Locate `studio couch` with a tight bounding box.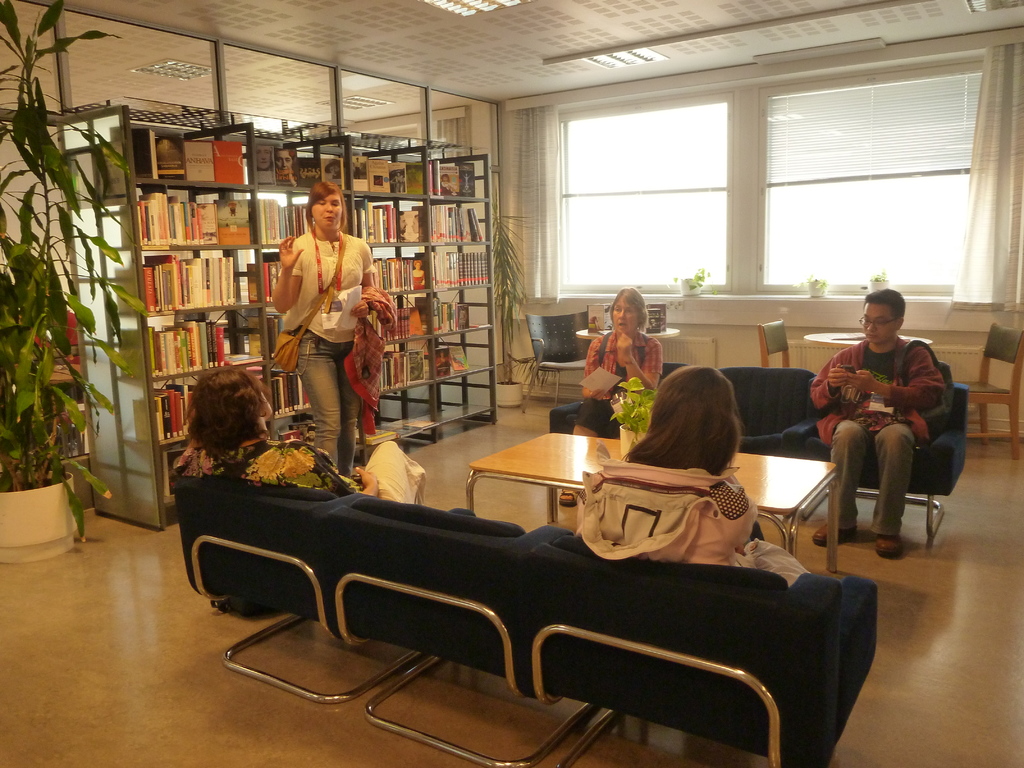
(left=172, top=465, right=873, bottom=765).
